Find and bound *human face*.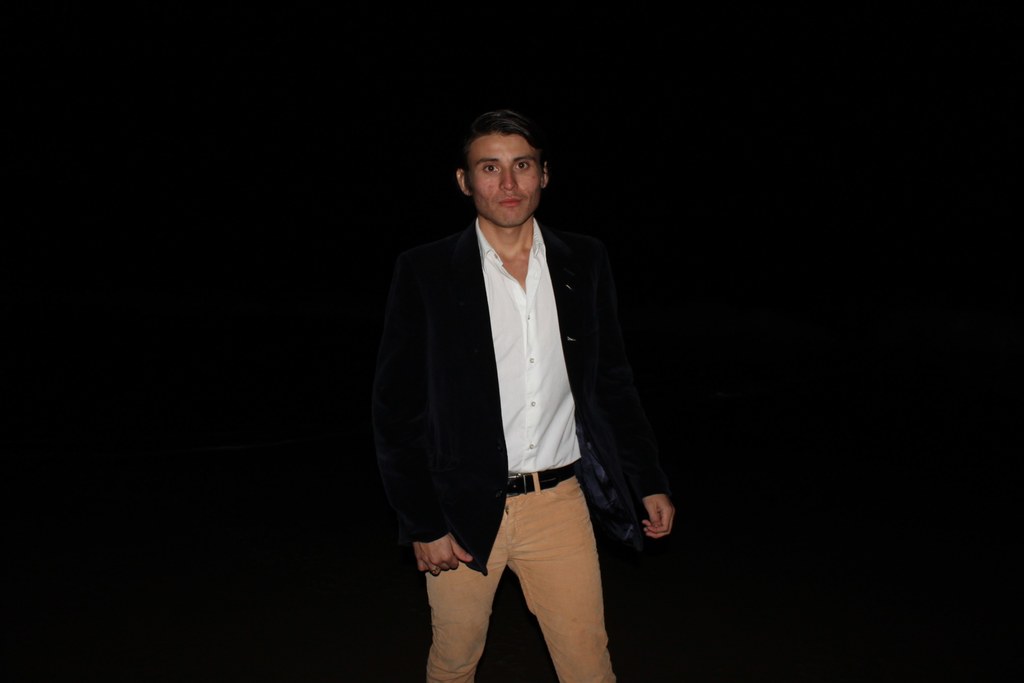
Bound: rect(466, 133, 543, 226).
